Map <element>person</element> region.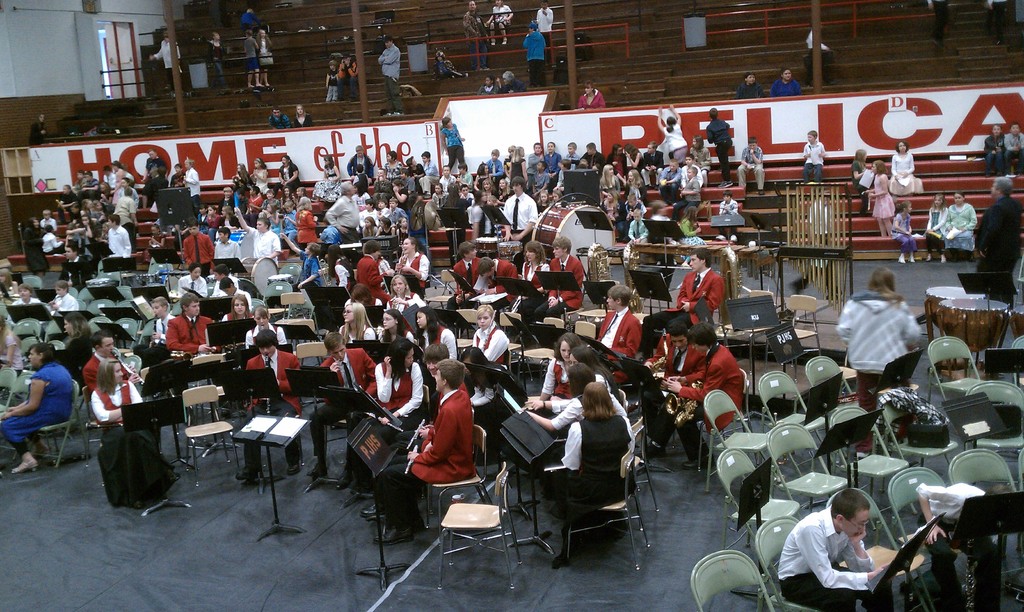
Mapped to (365, 305, 407, 357).
